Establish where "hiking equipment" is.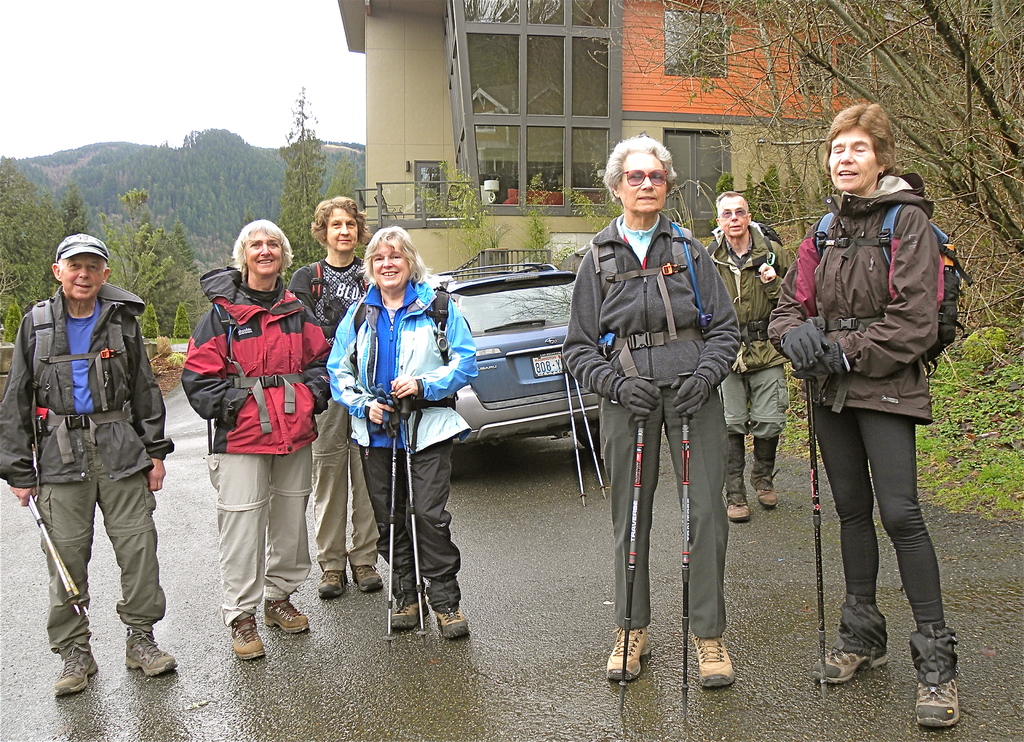
Established at rect(386, 397, 396, 650).
